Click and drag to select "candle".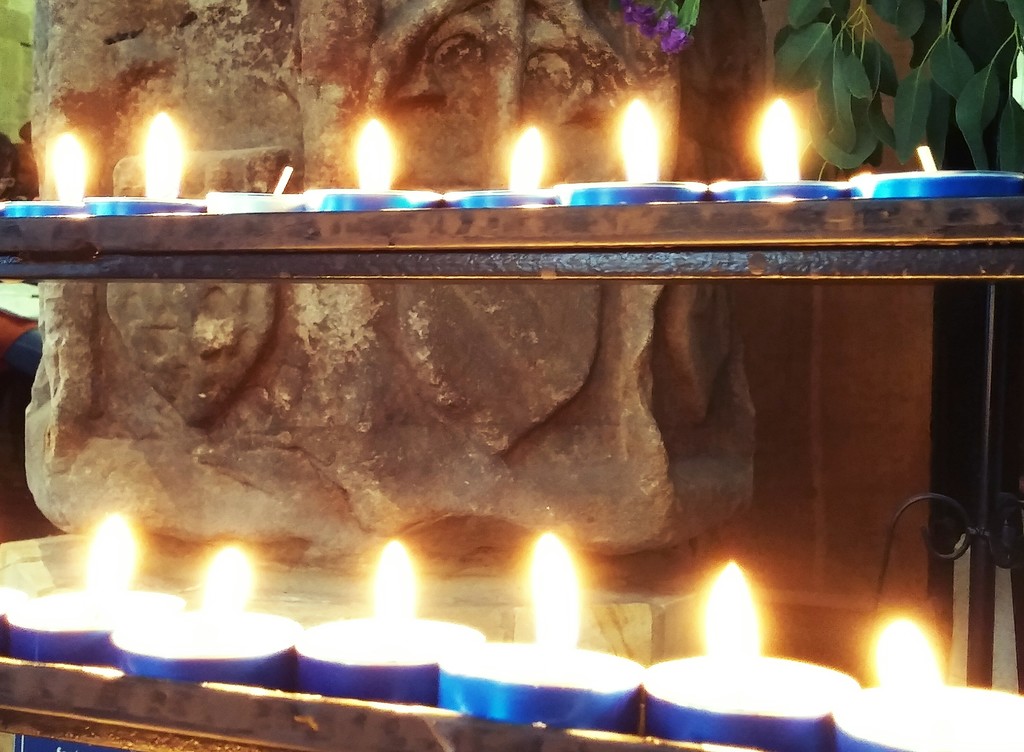
Selection: <region>852, 134, 1021, 196</region>.
